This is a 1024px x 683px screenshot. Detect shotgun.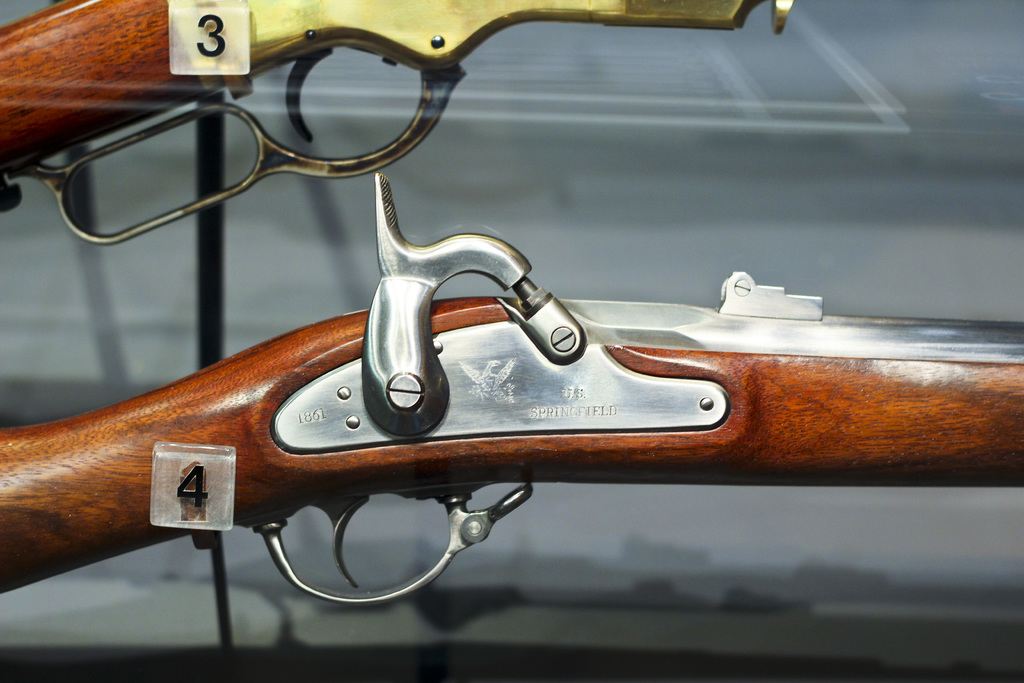
pyautogui.locateOnScreen(0, 0, 791, 248).
